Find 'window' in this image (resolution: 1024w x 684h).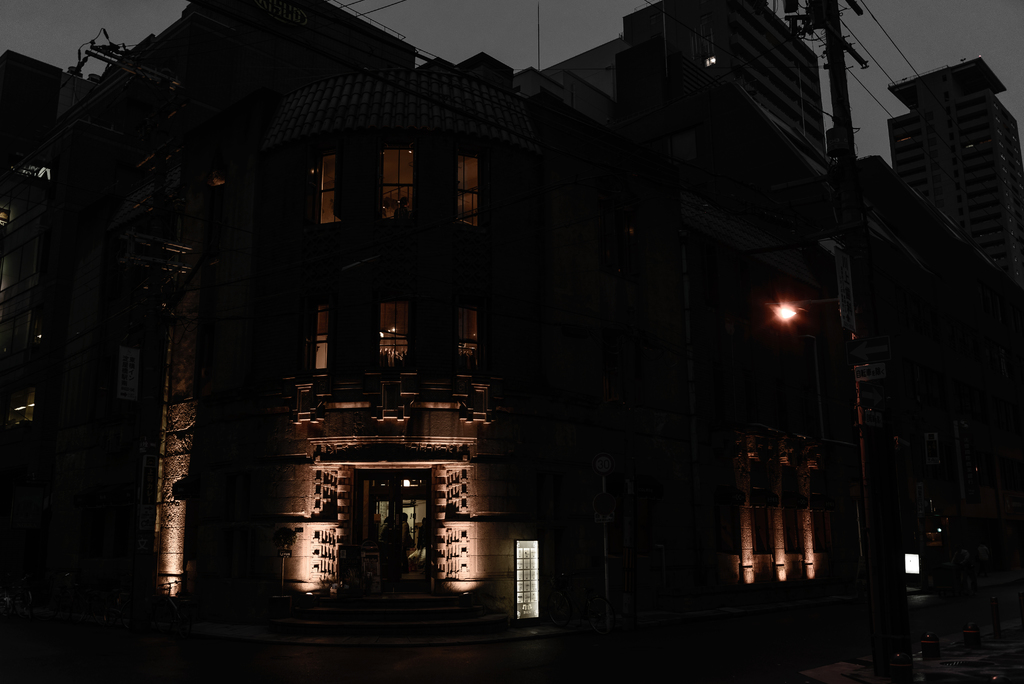
BBox(316, 142, 343, 227).
